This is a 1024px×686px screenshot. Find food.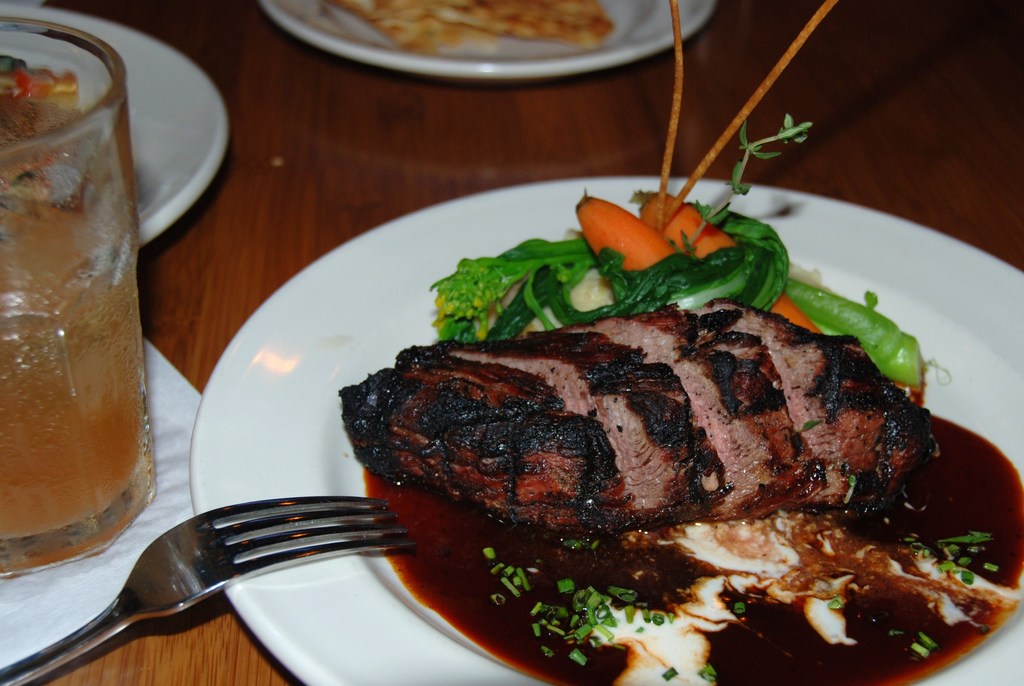
Bounding box: <box>328,0,489,58</box>.
